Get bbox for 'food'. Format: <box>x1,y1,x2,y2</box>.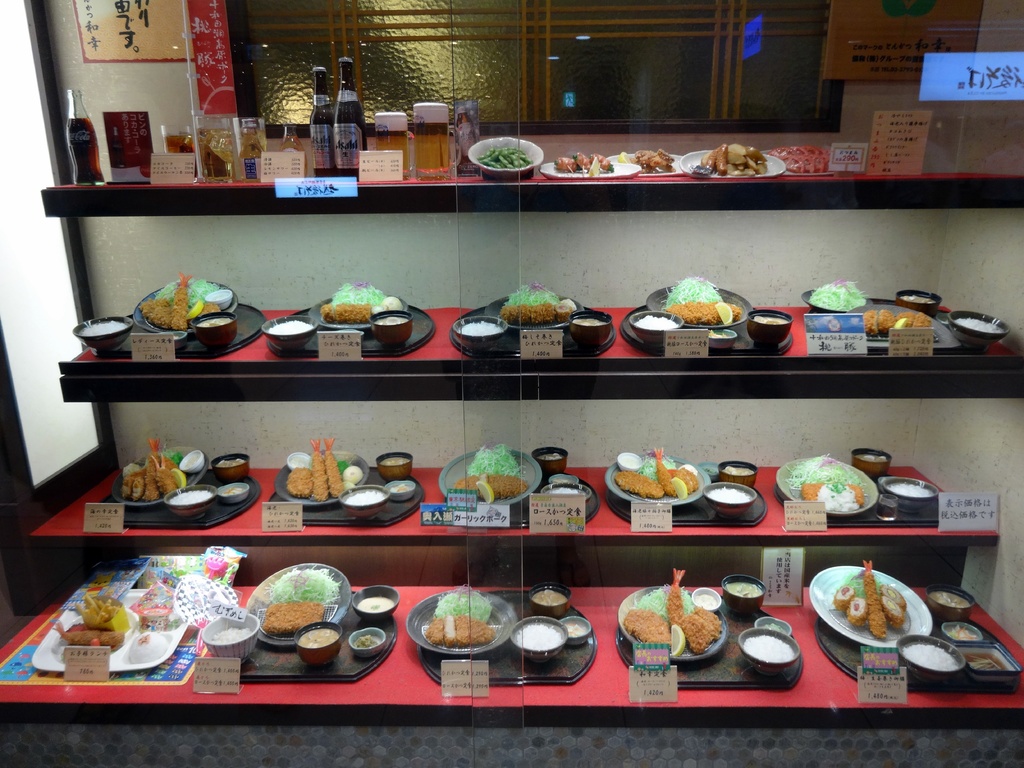
<box>79,319,127,338</box>.
